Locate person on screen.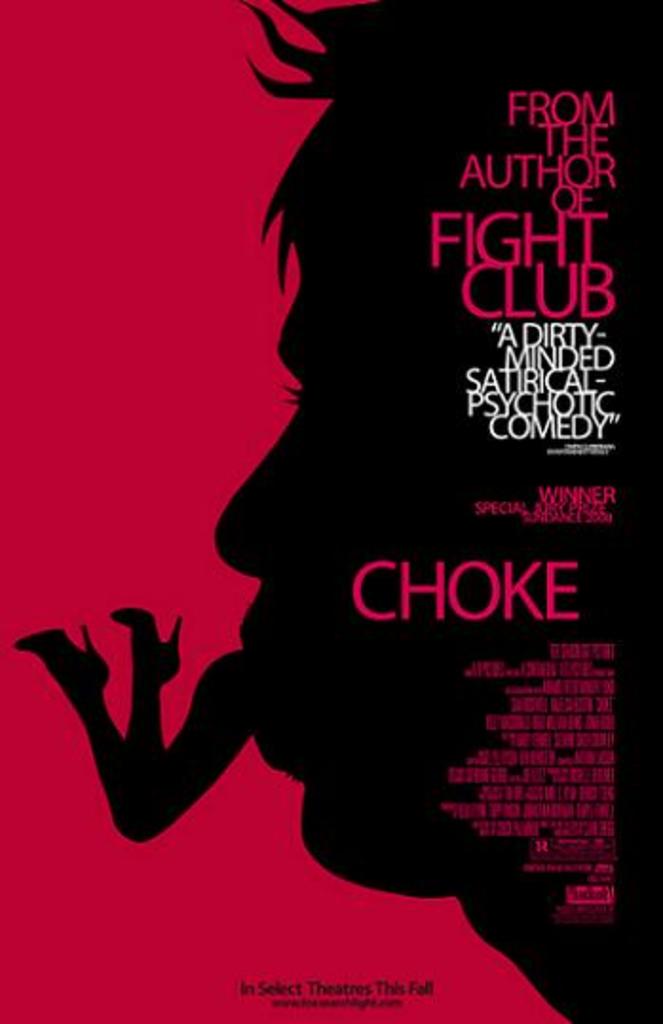
On screen at <region>199, 0, 661, 1022</region>.
